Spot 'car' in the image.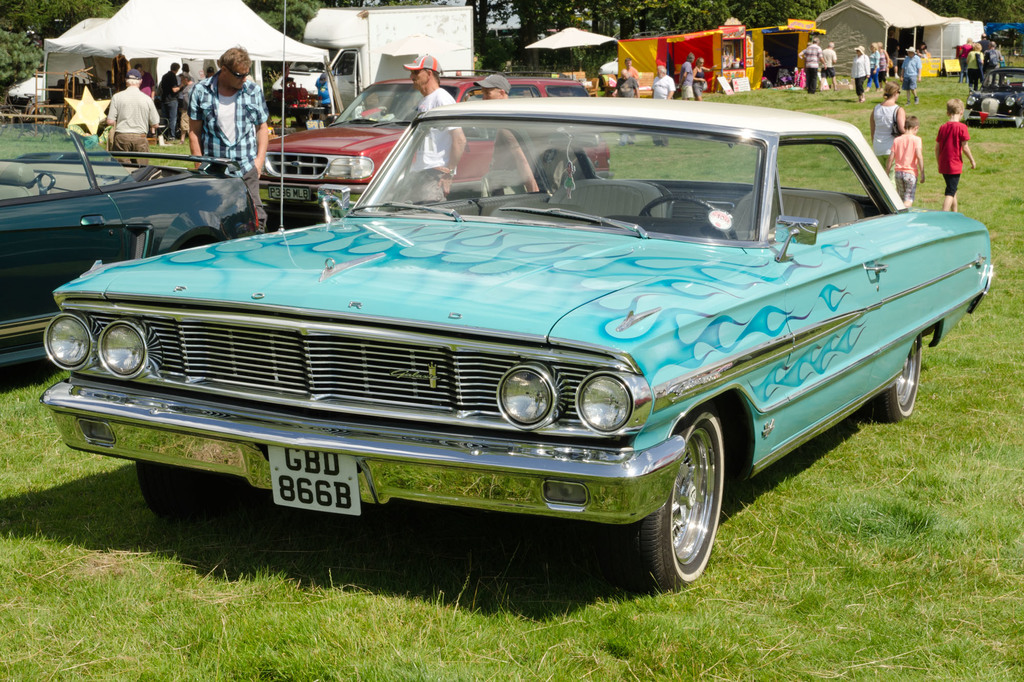
'car' found at bbox(963, 68, 1023, 123).
